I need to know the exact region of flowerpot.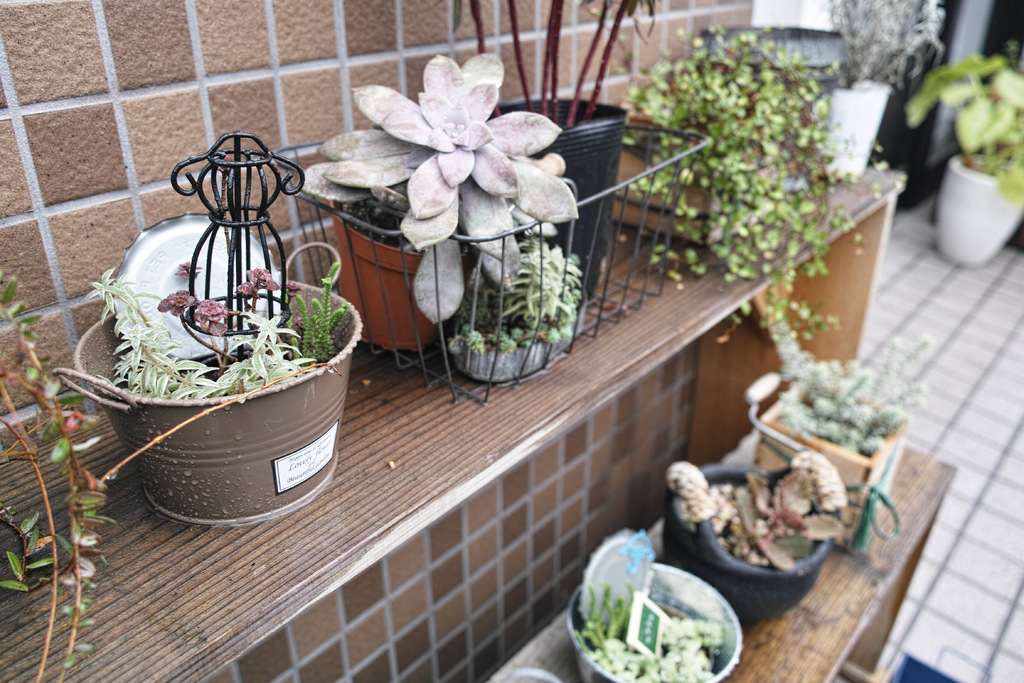
Region: 451/266/584/379.
